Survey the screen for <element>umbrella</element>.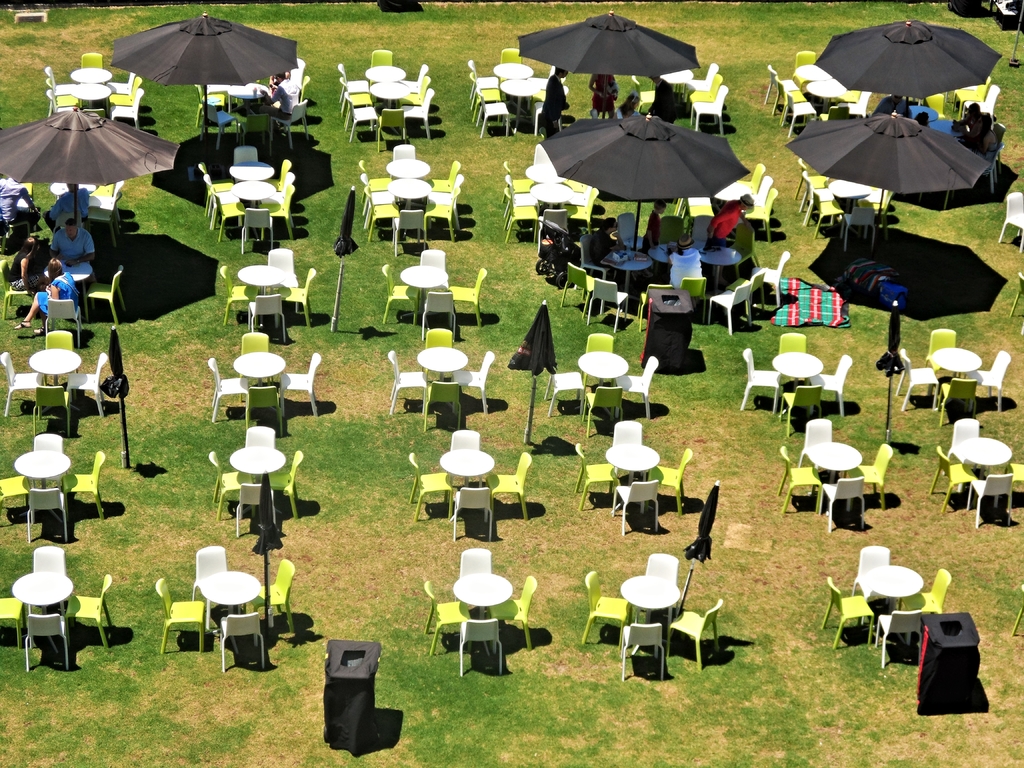
Survey found: crop(534, 113, 746, 256).
